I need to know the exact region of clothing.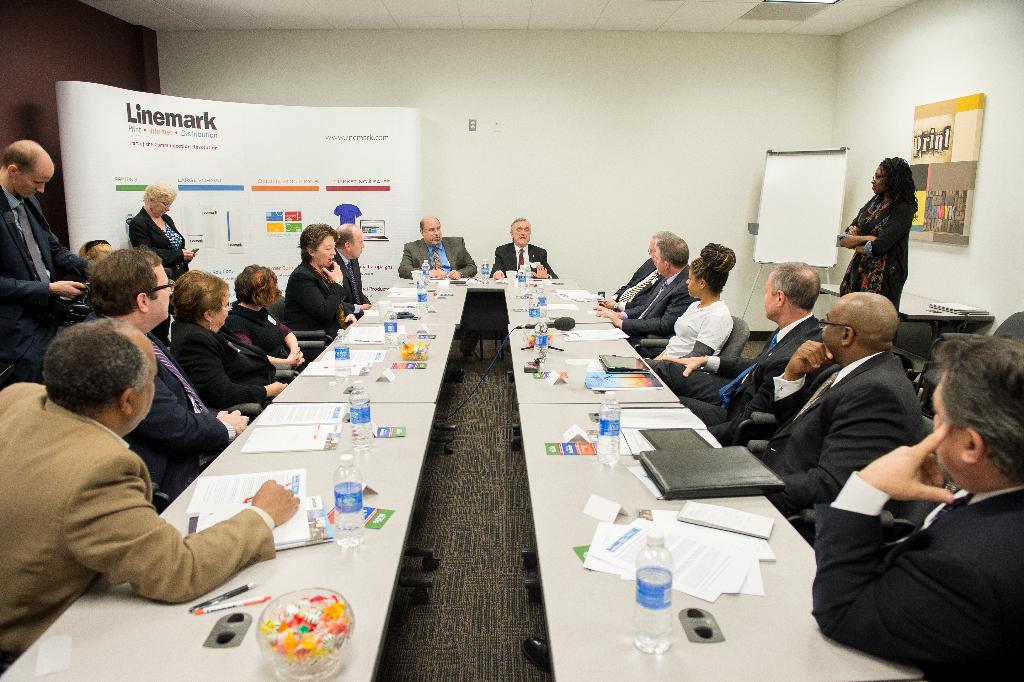
Region: x1=281 y1=254 x2=360 y2=337.
